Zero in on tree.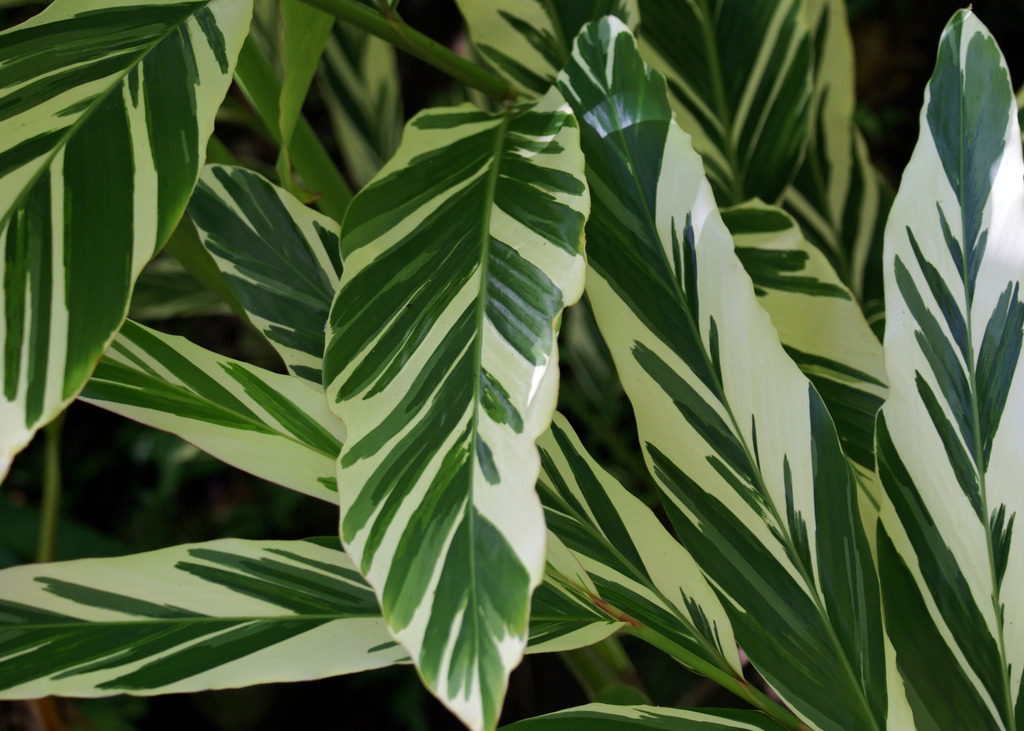
Zeroed in: (0, 0, 1023, 730).
